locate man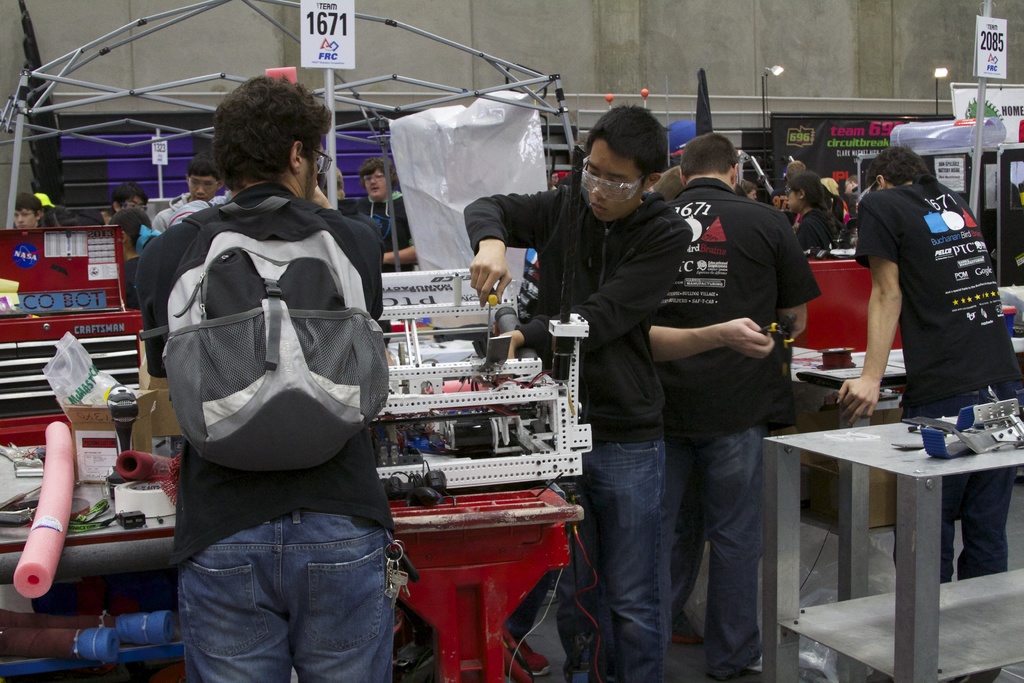
region(467, 100, 697, 682)
